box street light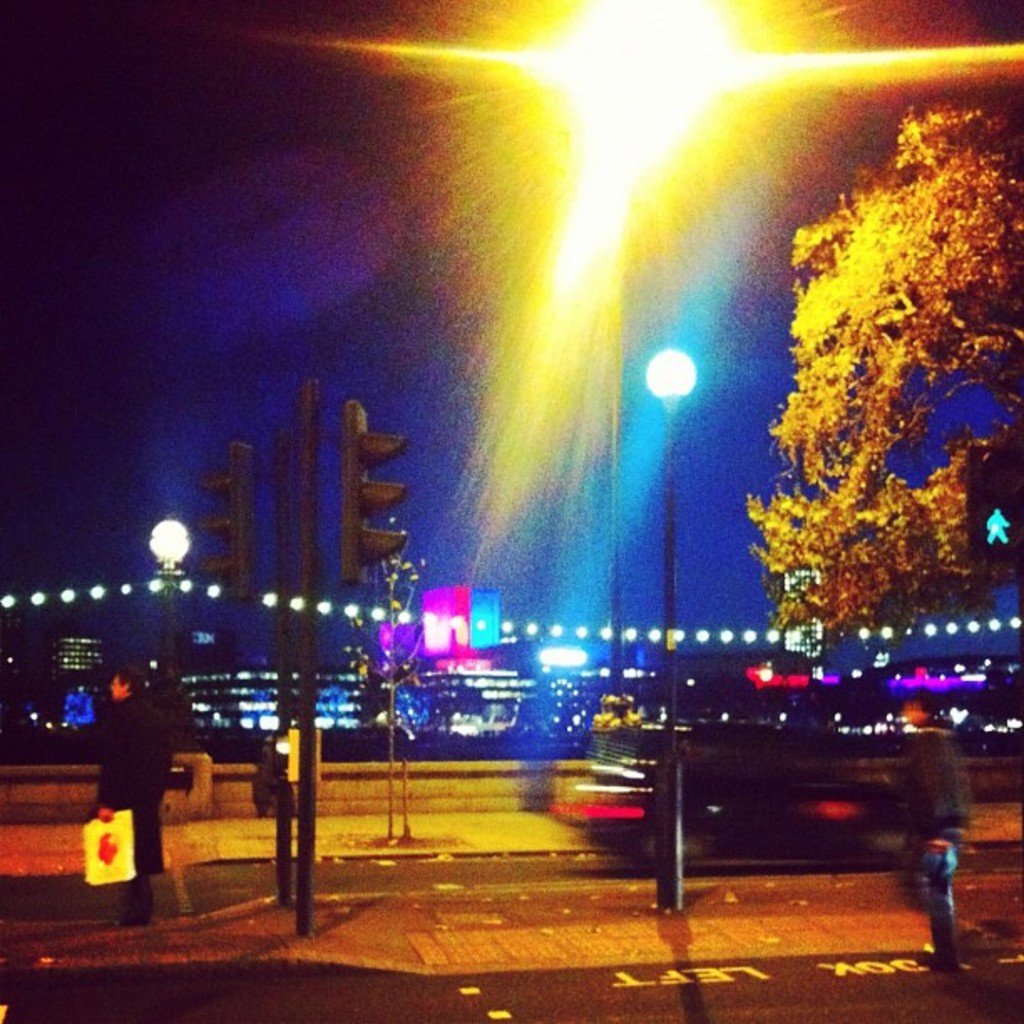
651, 338, 698, 904
